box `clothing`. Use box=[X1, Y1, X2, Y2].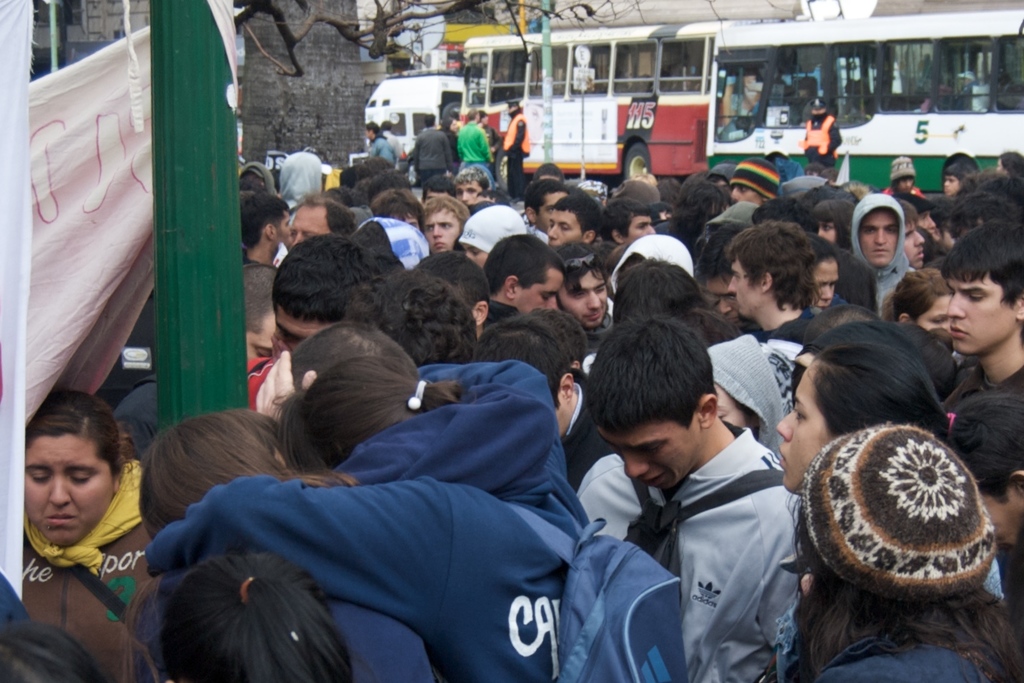
box=[758, 309, 825, 393].
